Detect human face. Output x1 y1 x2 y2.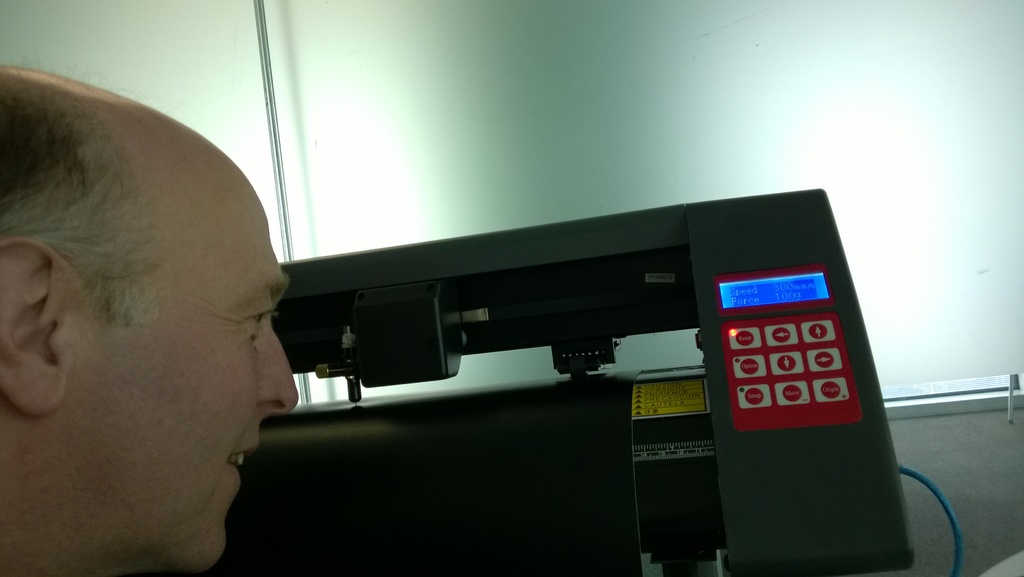
90 188 299 576.
